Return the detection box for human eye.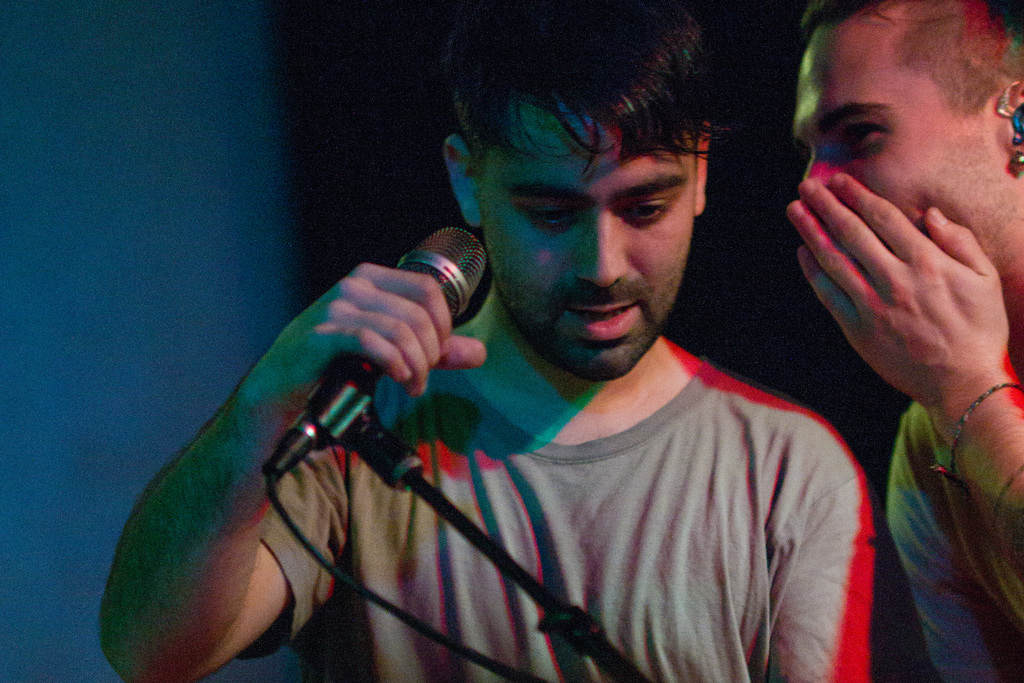
<bbox>620, 200, 674, 225</bbox>.
